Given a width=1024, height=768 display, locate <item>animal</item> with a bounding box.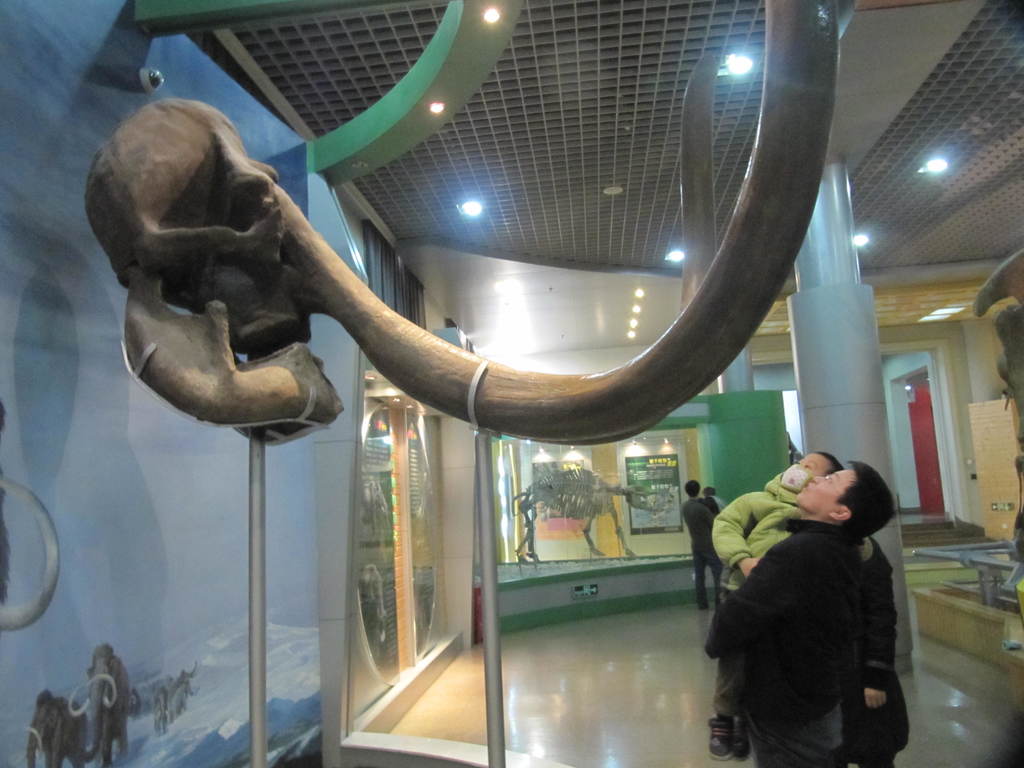
Located: [70, 643, 131, 767].
